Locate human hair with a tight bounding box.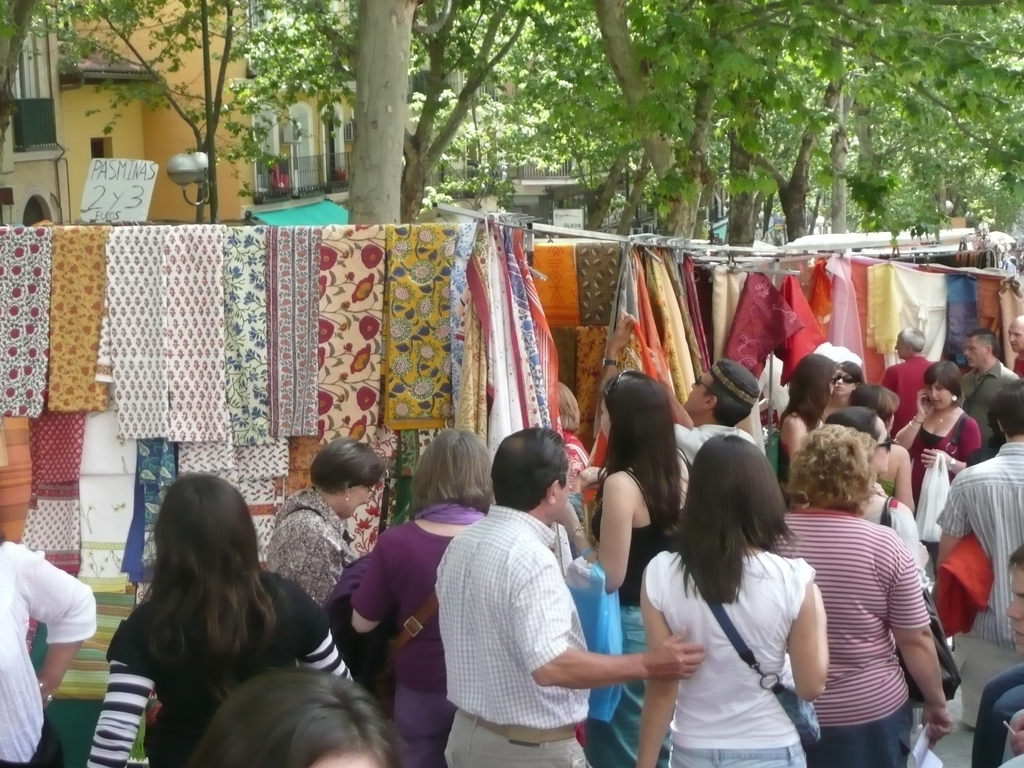
rect(963, 326, 999, 358).
